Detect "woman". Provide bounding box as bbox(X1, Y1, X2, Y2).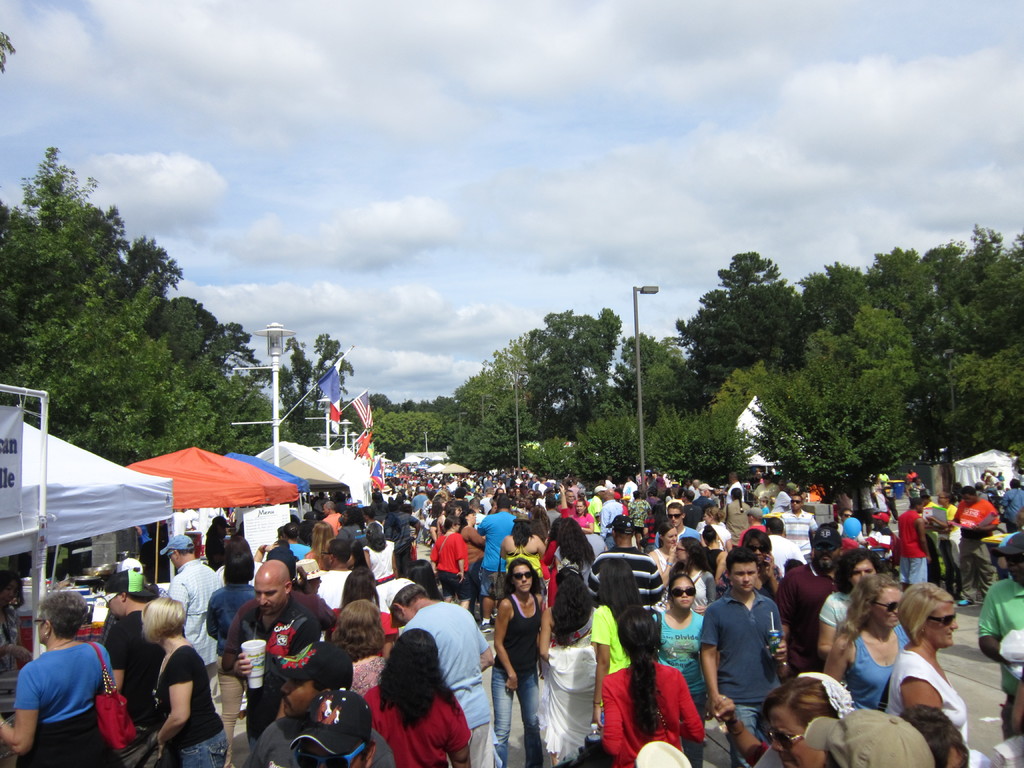
bbox(0, 569, 33, 762).
